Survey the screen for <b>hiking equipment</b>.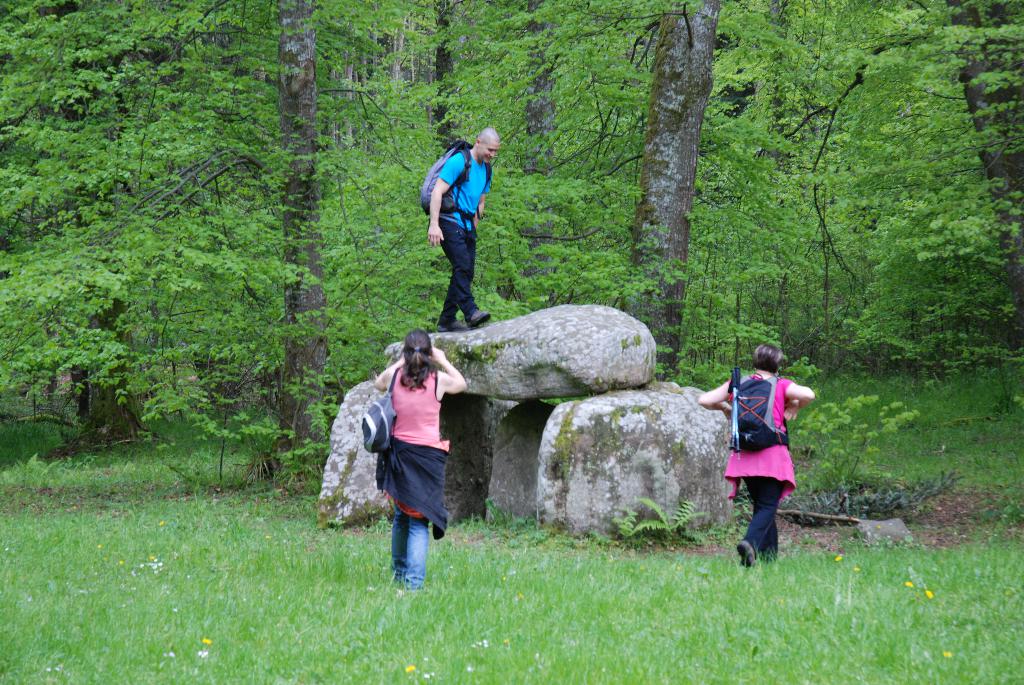
Survey found: {"left": 730, "top": 366, "right": 739, "bottom": 457}.
